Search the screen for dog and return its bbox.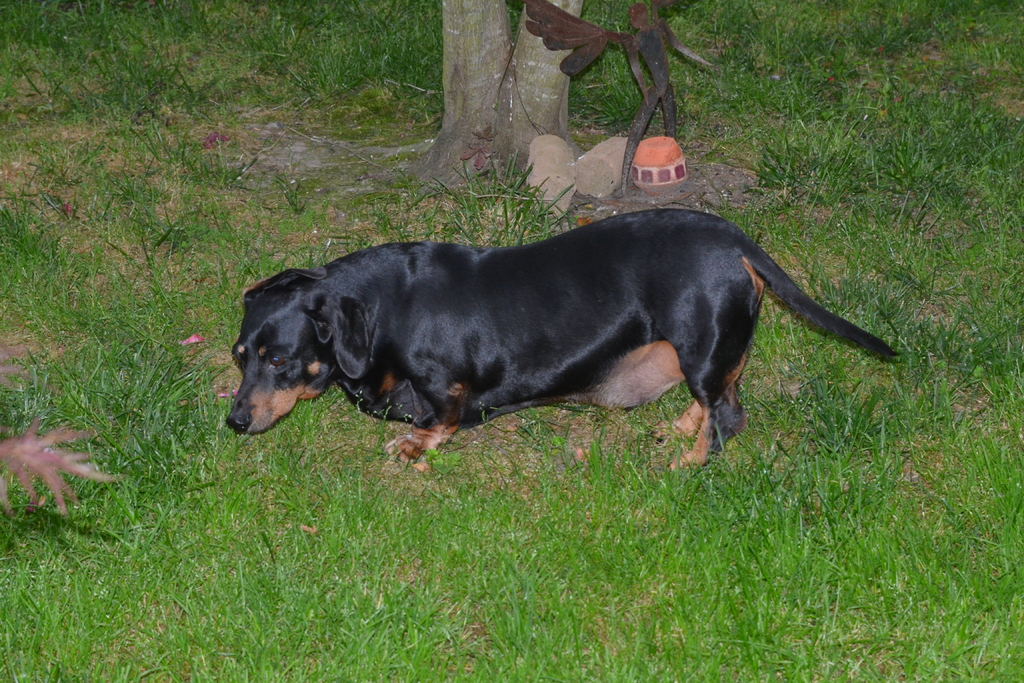
Found: {"x1": 229, "y1": 209, "x2": 902, "y2": 473}.
